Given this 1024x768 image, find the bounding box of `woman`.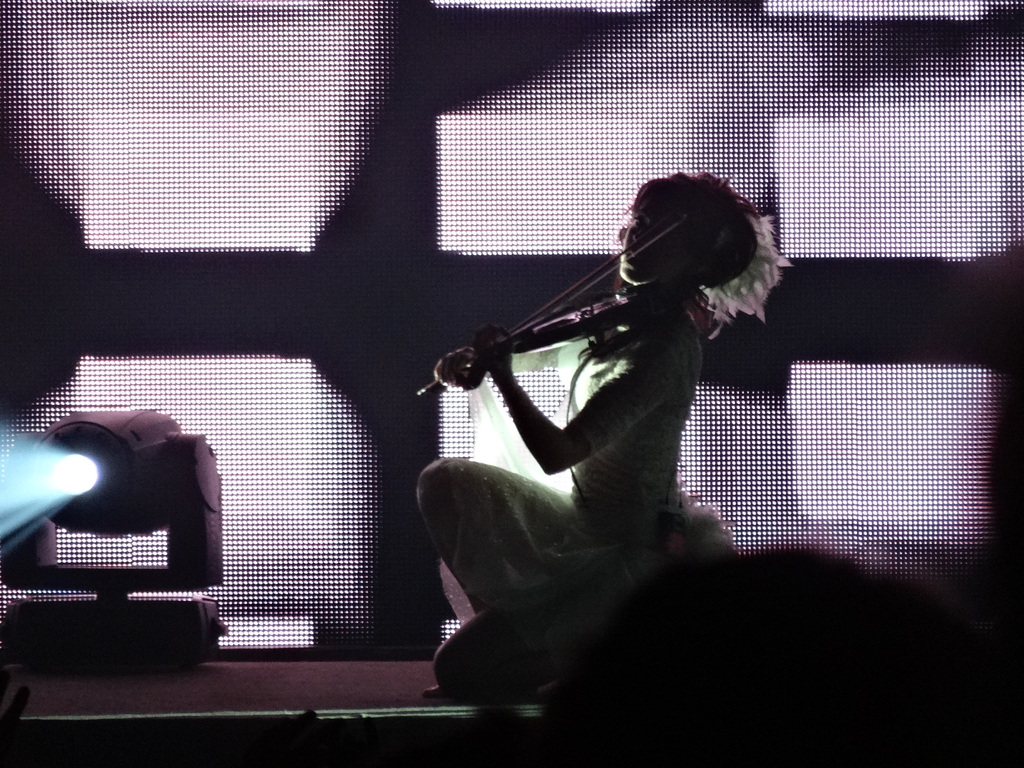
box=[406, 177, 783, 715].
